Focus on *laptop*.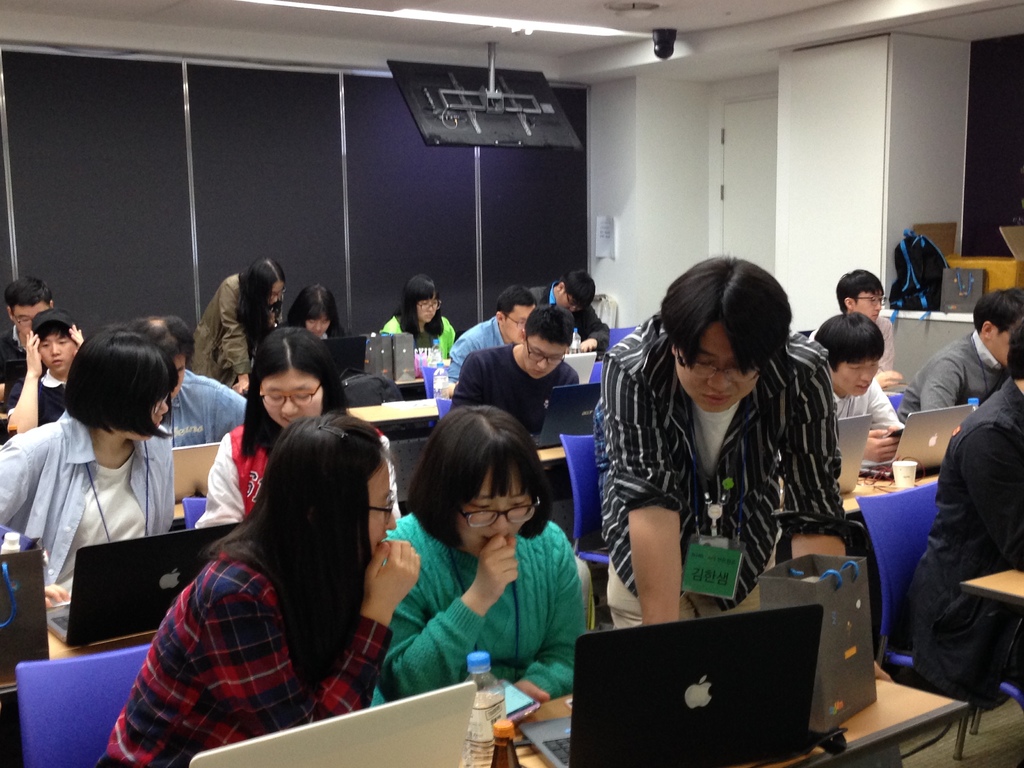
Focused at <bbox>861, 407, 973, 476</bbox>.
